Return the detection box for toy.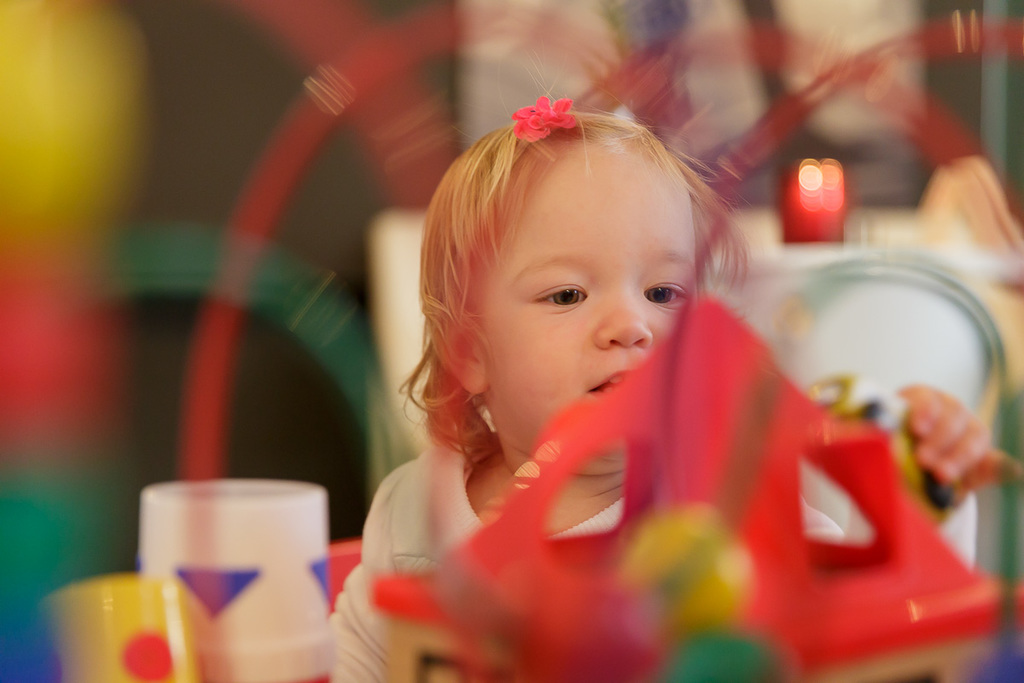
(371,294,992,682).
